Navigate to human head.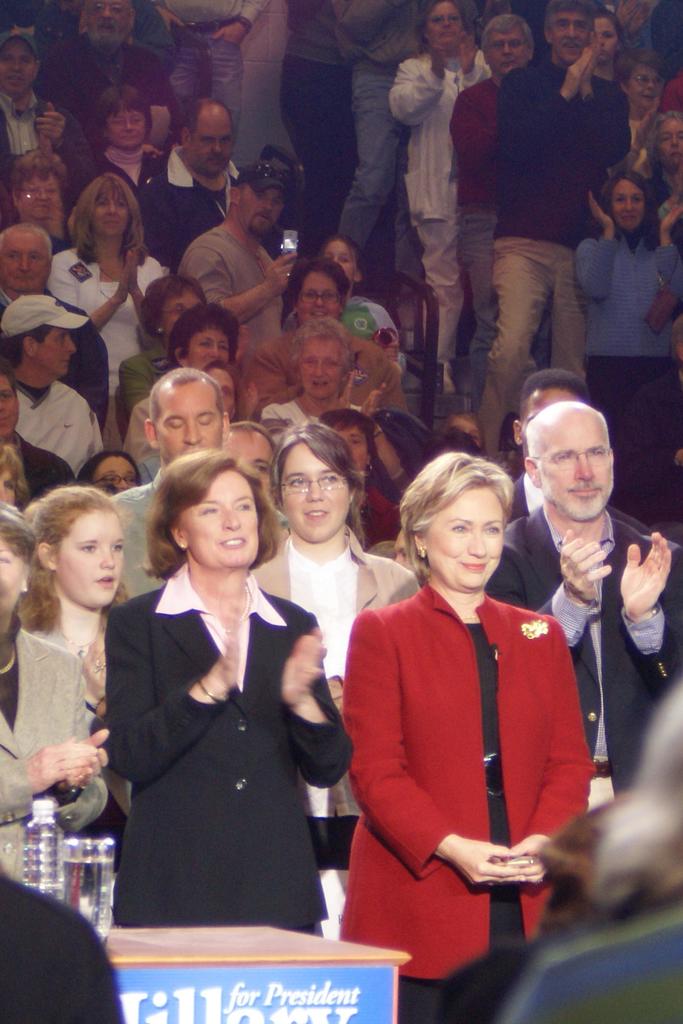
Navigation target: pyautogui.locateOnScreen(541, 0, 594, 64).
